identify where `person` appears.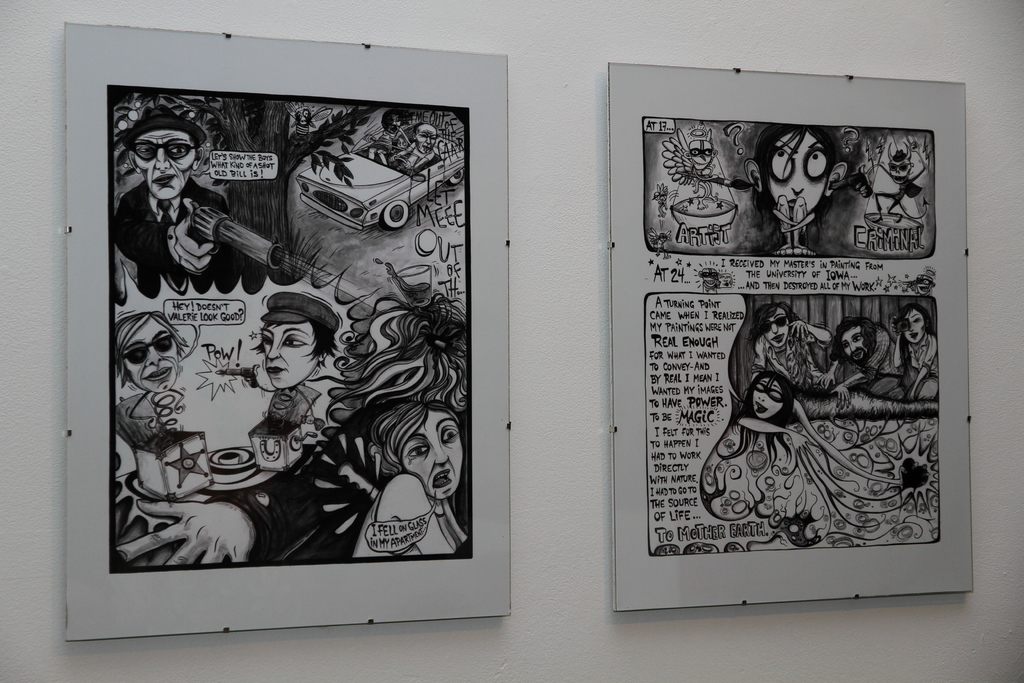
Appears at <bbox>744, 125, 849, 238</bbox>.
